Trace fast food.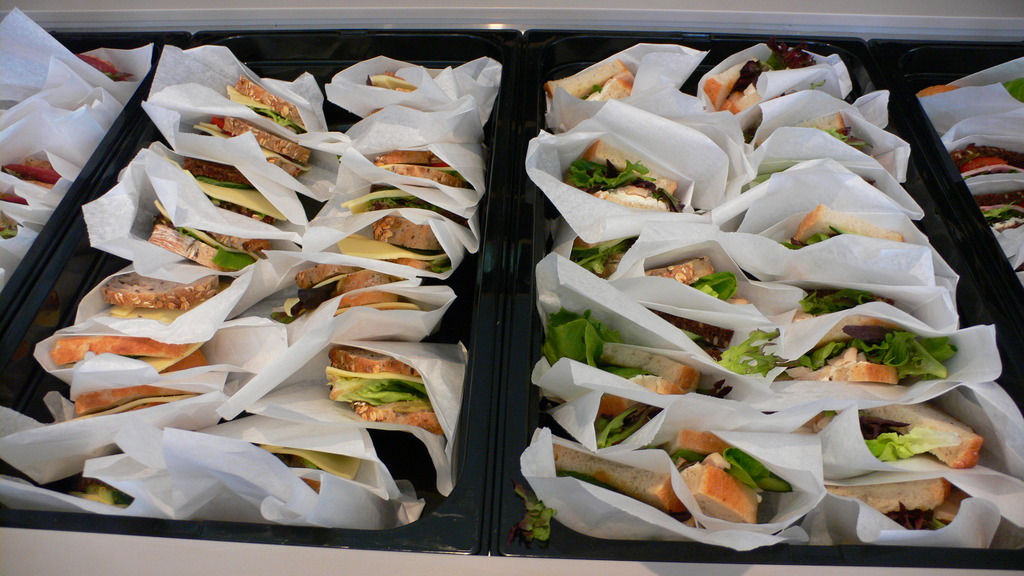
Traced to [x1=337, y1=212, x2=435, y2=268].
